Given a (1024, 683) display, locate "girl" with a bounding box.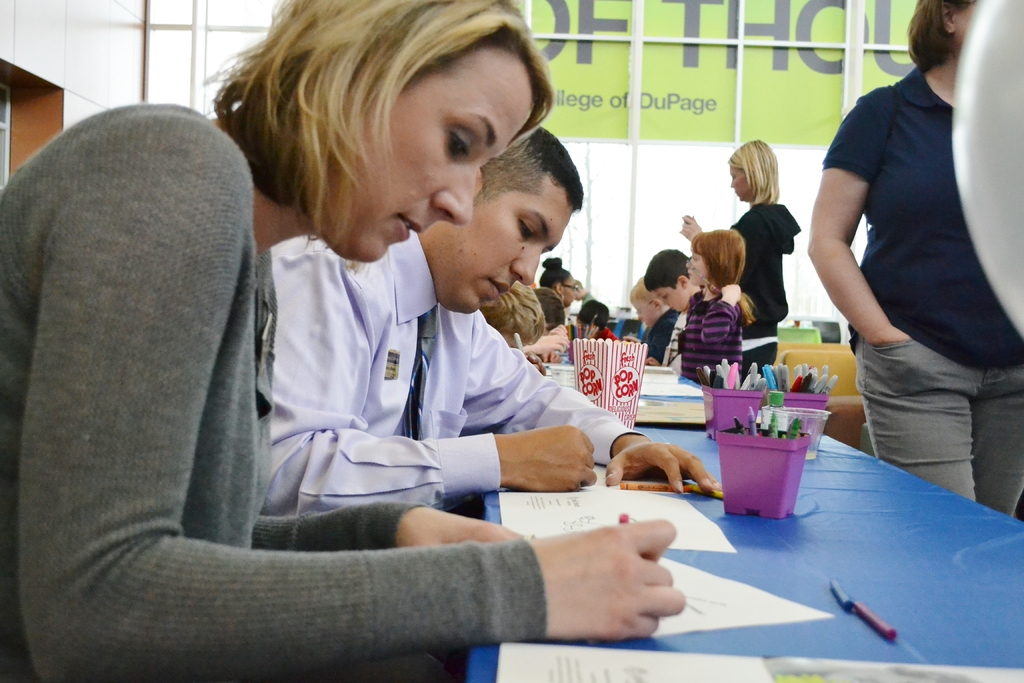
Located: x1=1 y1=0 x2=689 y2=682.
